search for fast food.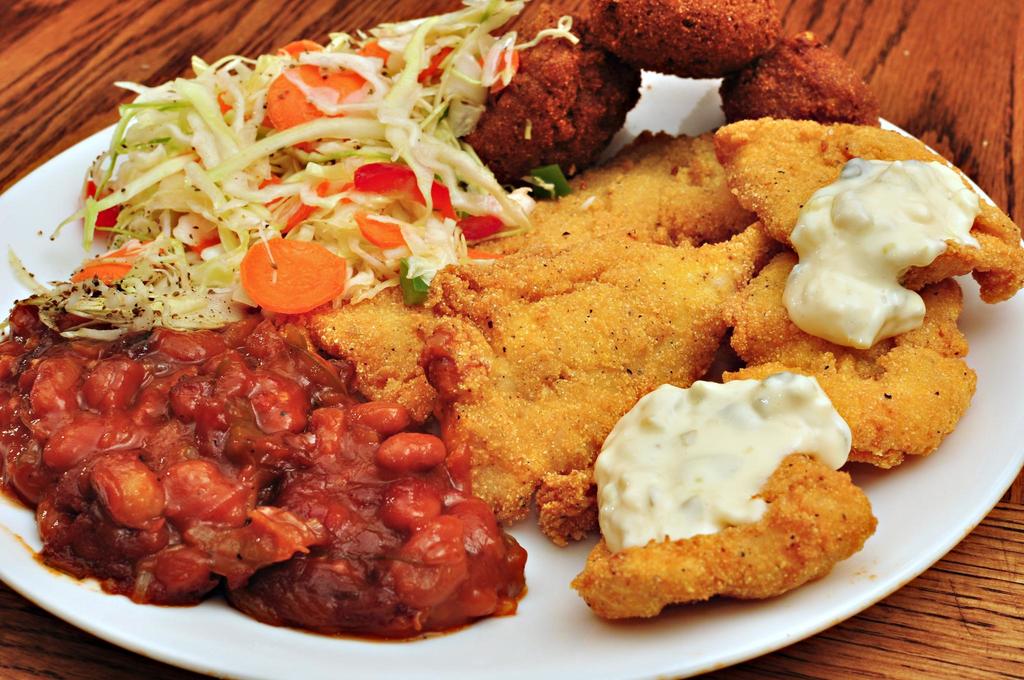
Found at <region>306, 120, 1023, 465</region>.
